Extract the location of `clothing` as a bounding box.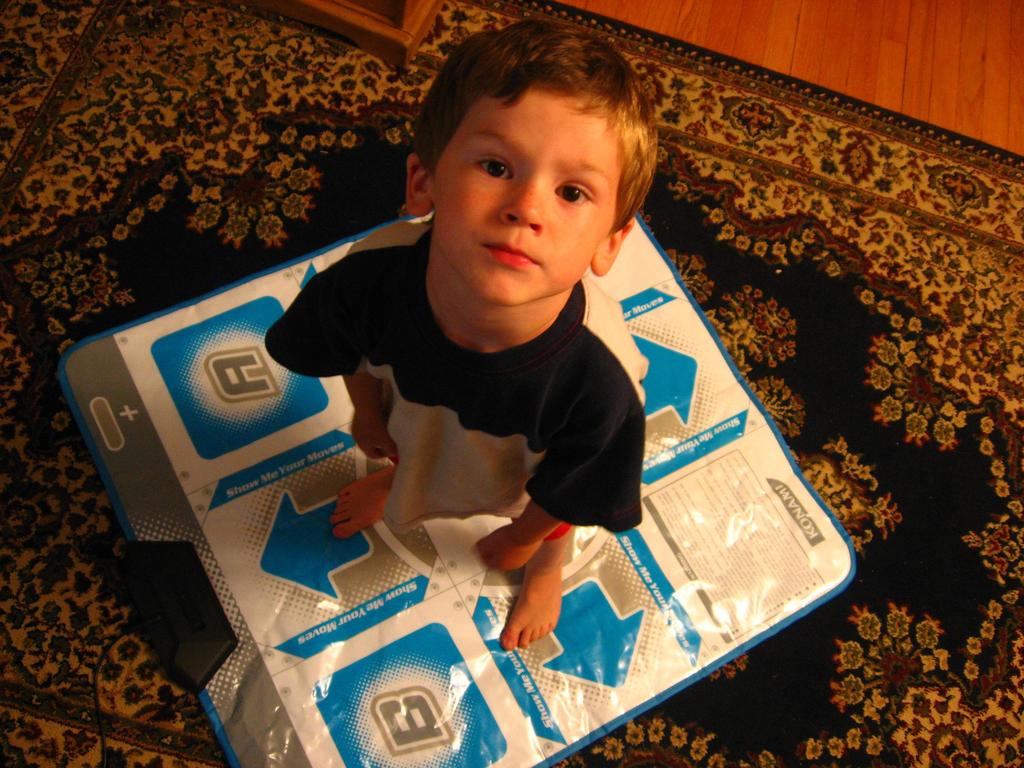
bbox=[258, 221, 691, 601].
